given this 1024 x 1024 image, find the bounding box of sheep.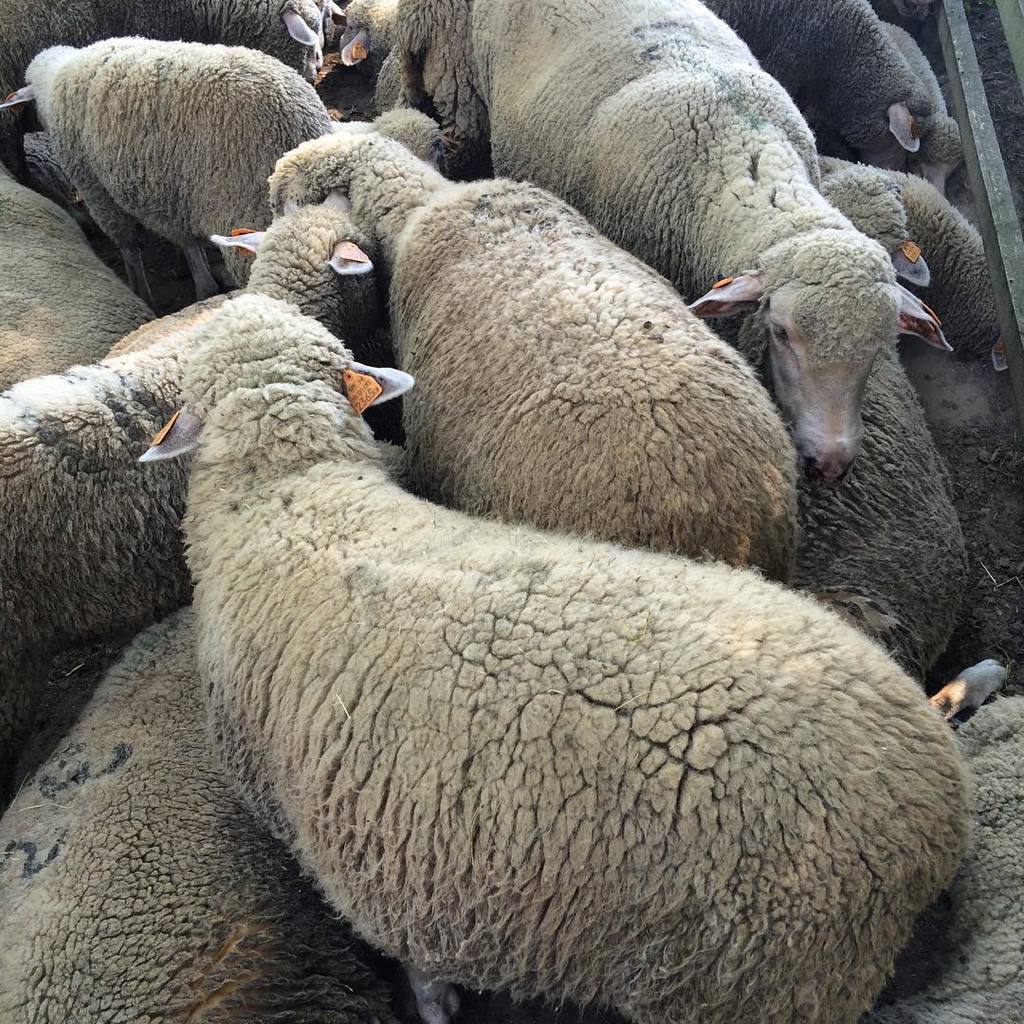
l=0, t=19, r=342, b=276.
